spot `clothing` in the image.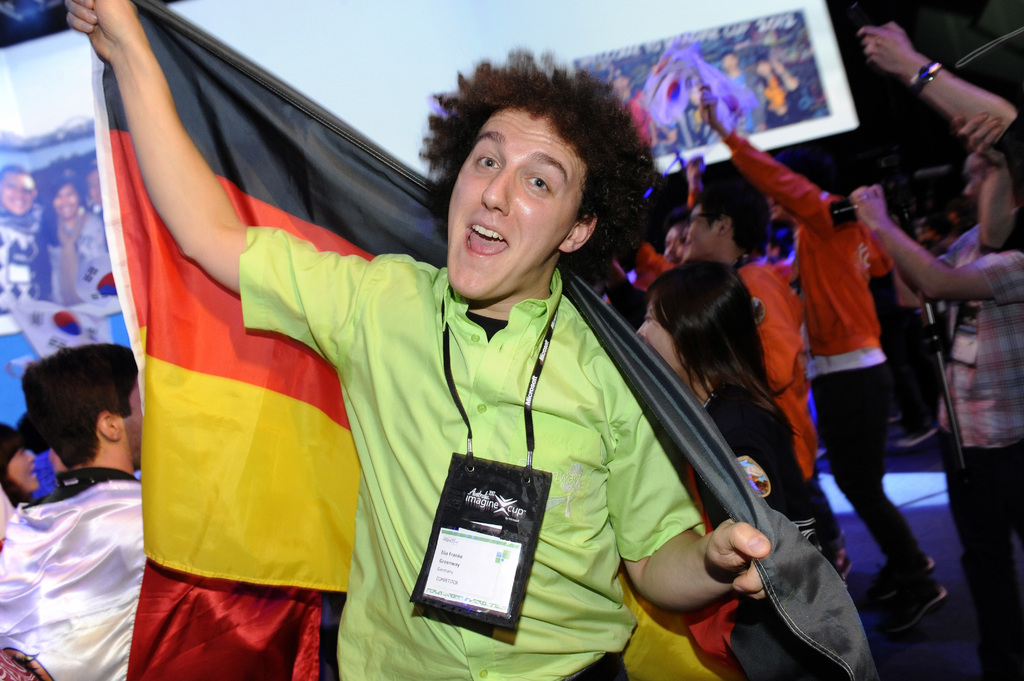
`clothing` found at {"left": 718, "top": 127, "right": 931, "bottom": 588}.
